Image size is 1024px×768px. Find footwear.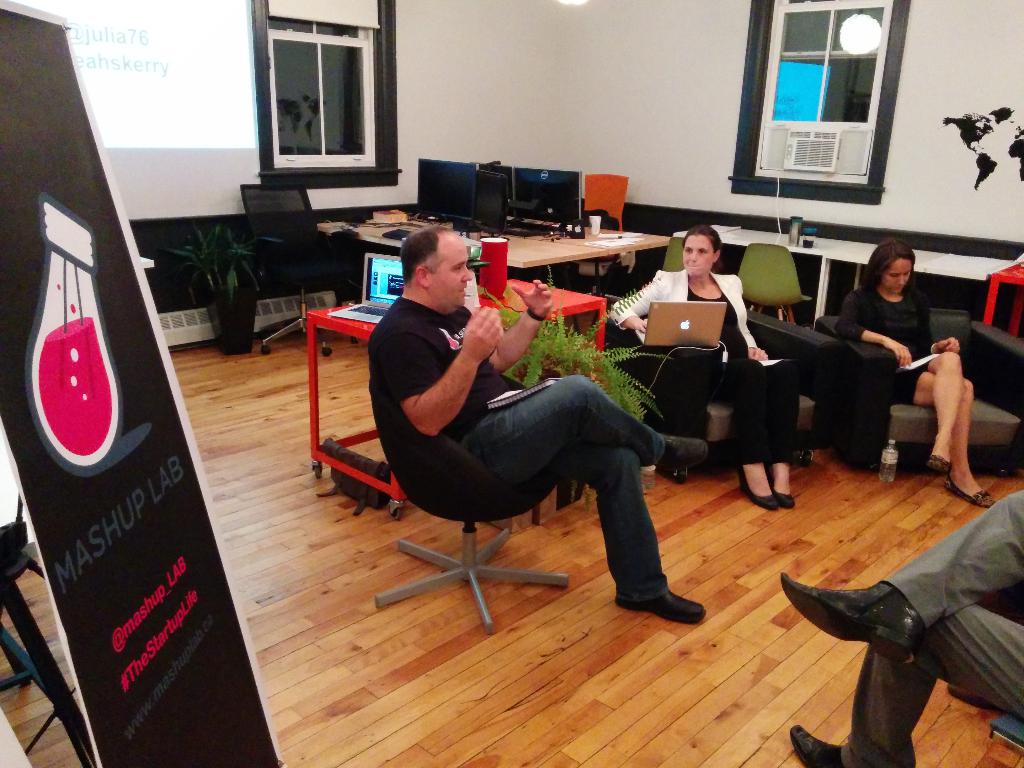
(616, 589, 707, 621).
